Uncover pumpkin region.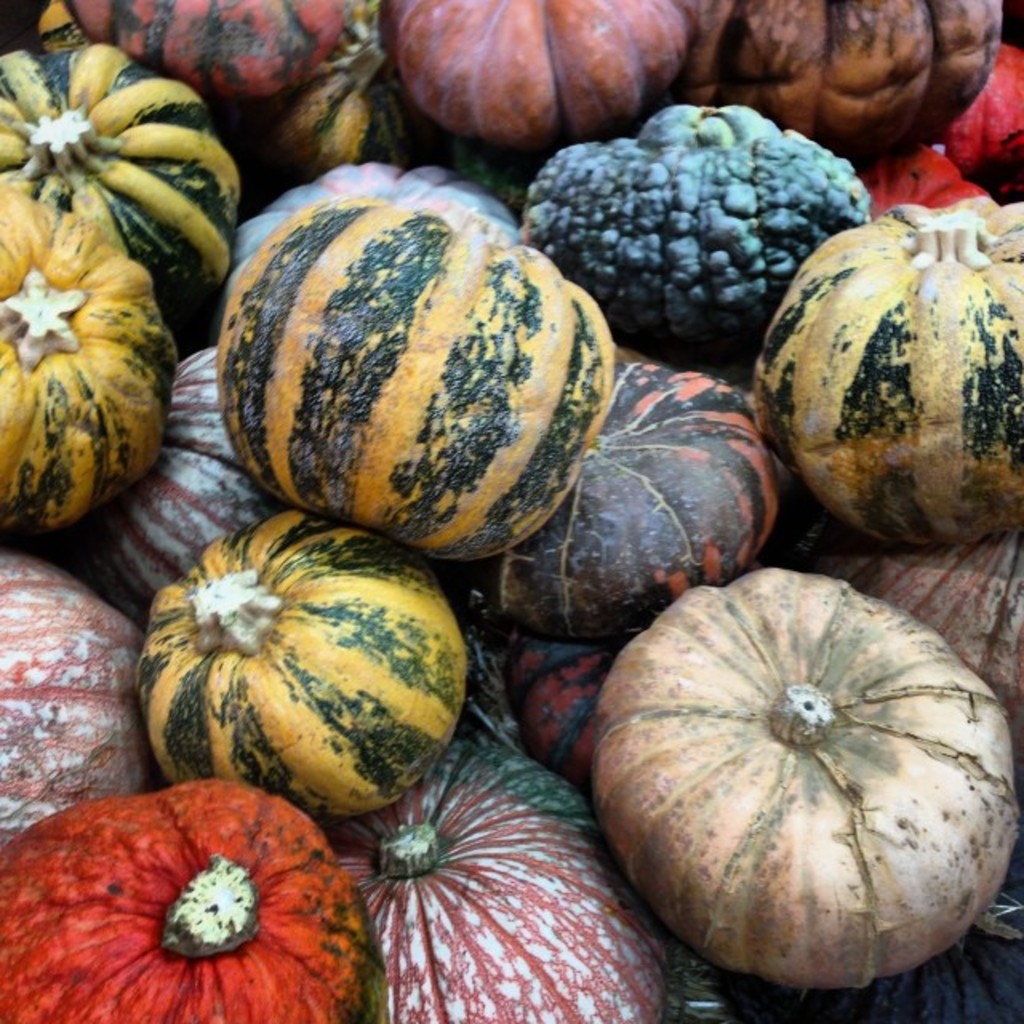
Uncovered: Rect(206, 194, 616, 550).
